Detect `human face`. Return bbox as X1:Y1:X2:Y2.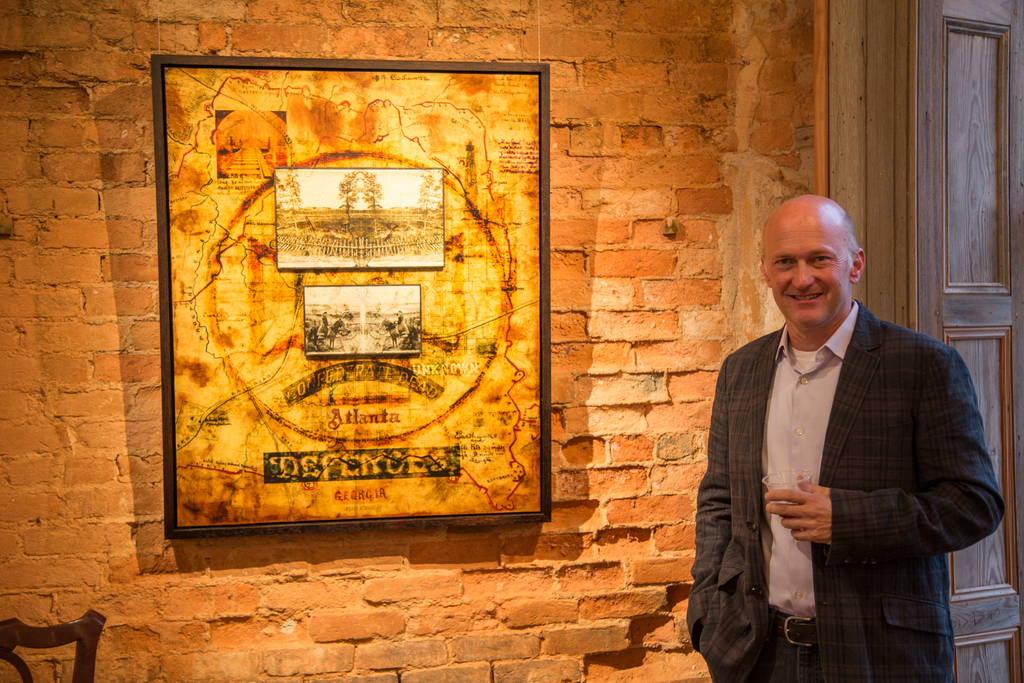
766:229:851:320.
